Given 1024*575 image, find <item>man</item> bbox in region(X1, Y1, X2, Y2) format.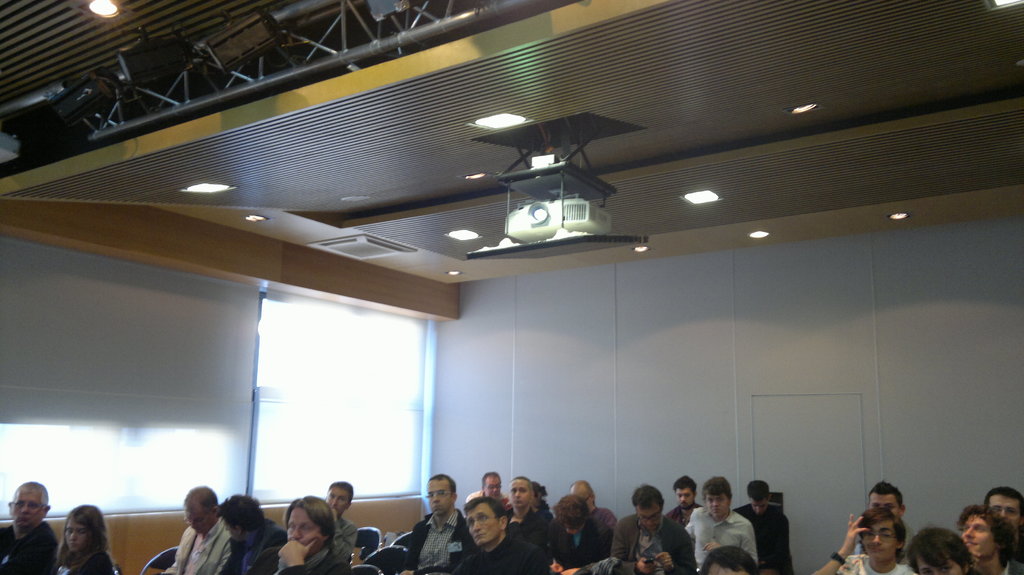
region(732, 480, 795, 574).
